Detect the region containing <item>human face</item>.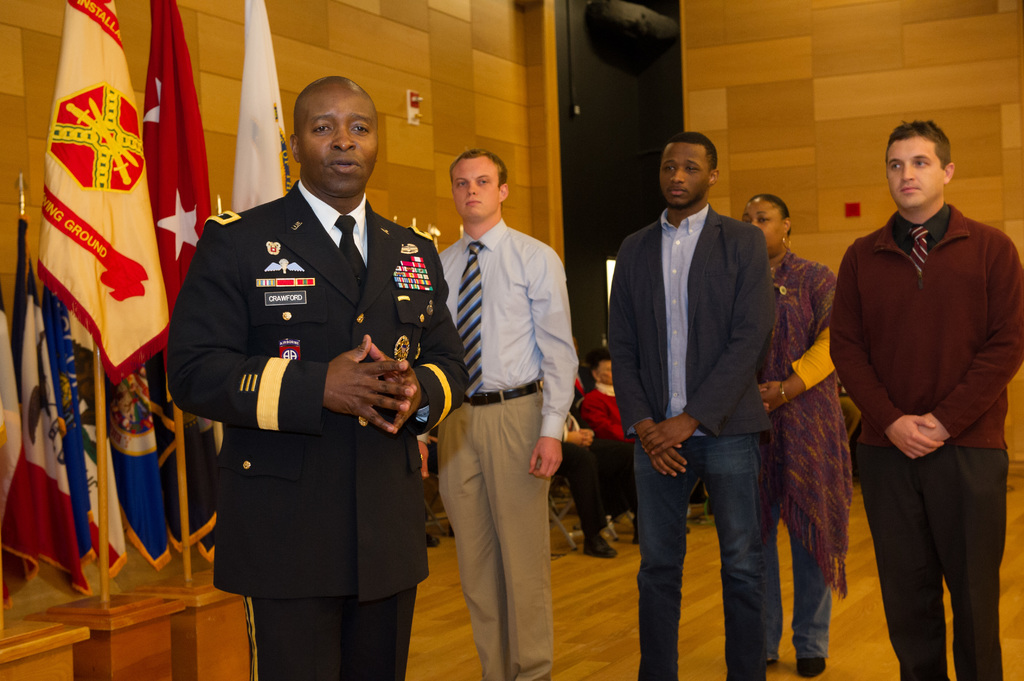
295/77/380/195.
